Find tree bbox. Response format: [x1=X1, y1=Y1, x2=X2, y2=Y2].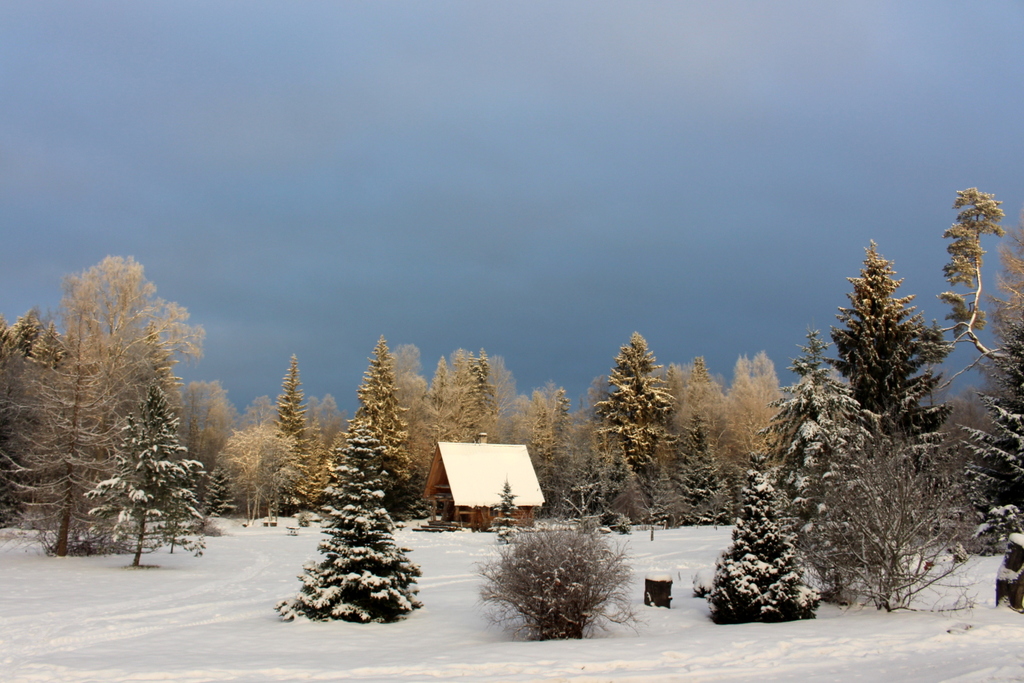
[x1=669, y1=411, x2=770, y2=538].
